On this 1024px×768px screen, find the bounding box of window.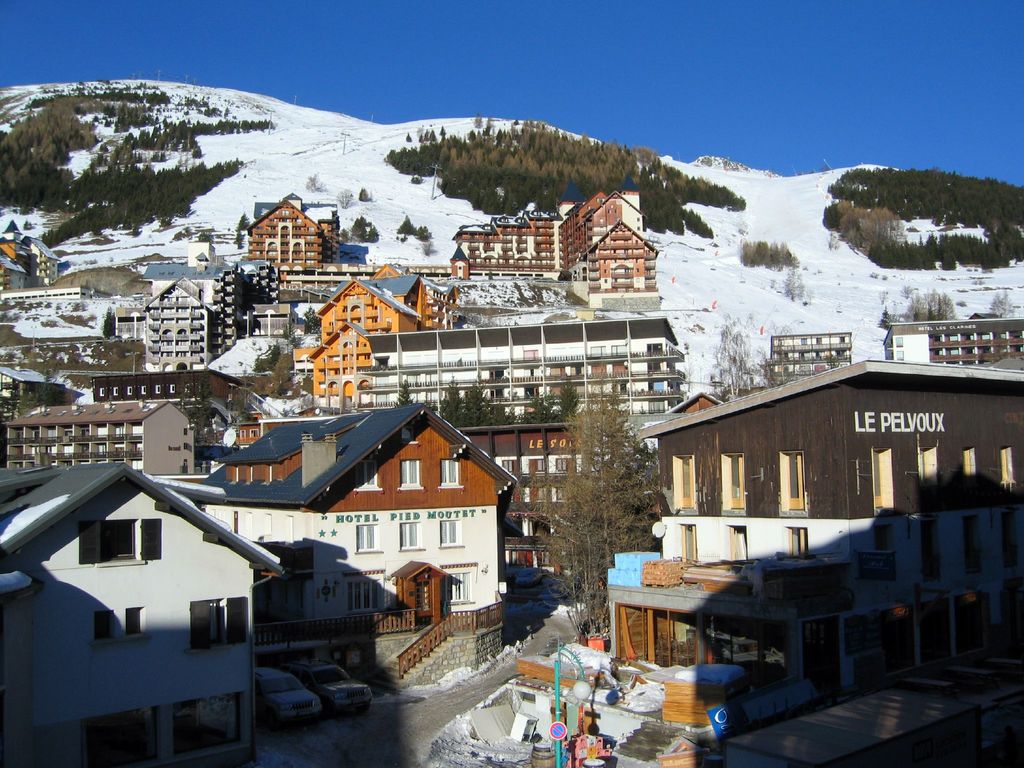
Bounding box: 75 512 159 560.
